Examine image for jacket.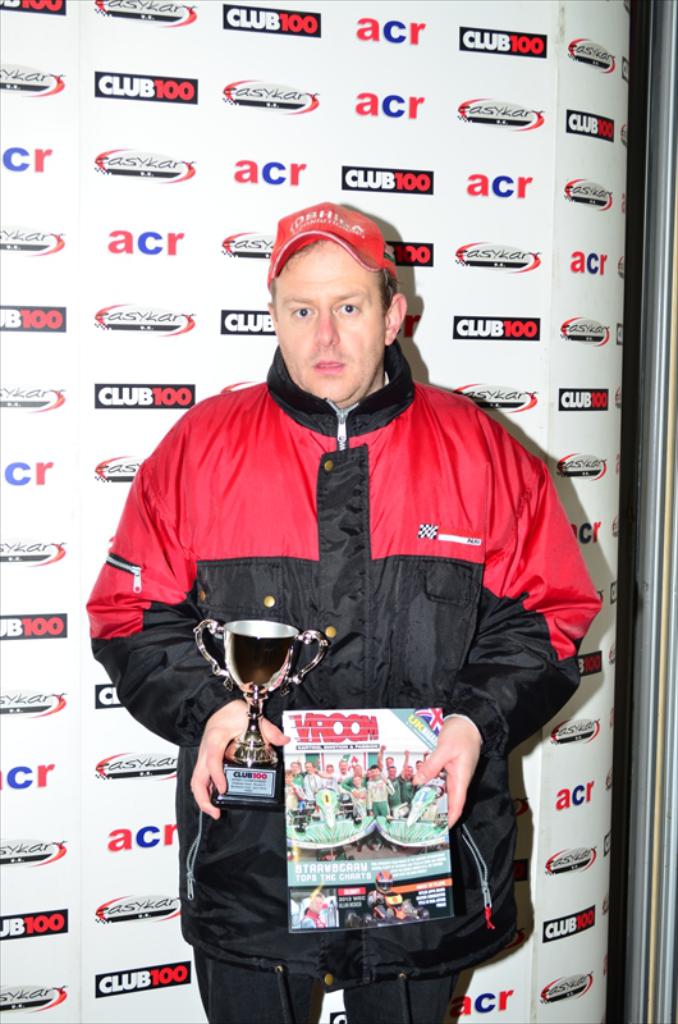
Examination result: crop(148, 348, 549, 915).
